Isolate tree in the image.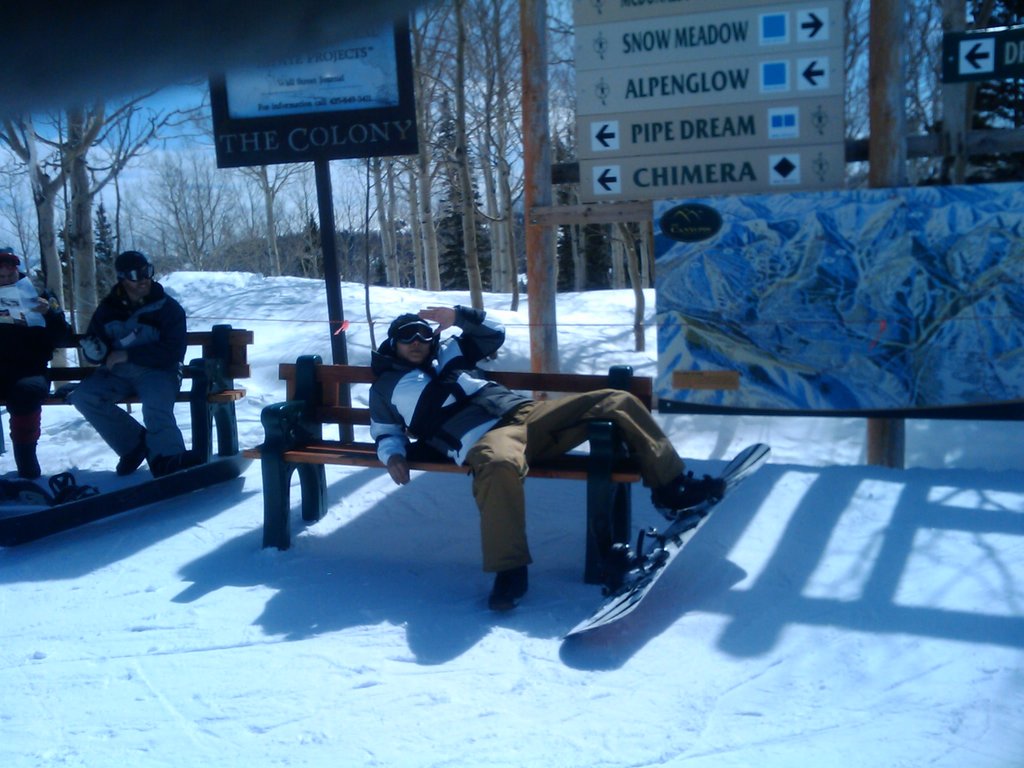
Isolated region: {"x1": 99, "y1": 114, "x2": 227, "y2": 285}.
